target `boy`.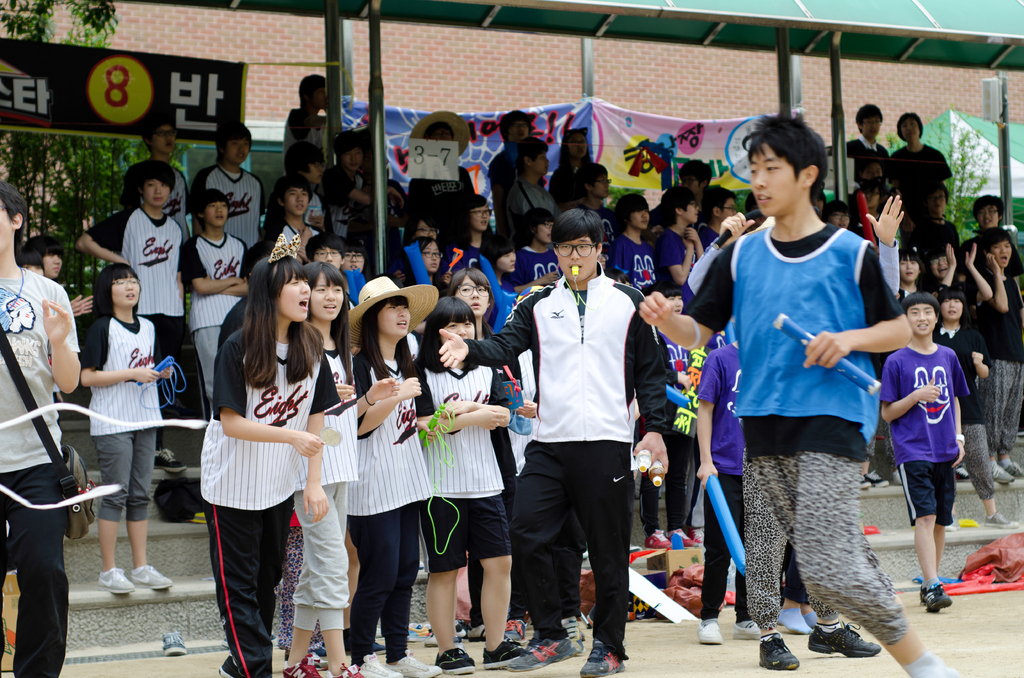
Target region: rect(865, 291, 980, 605).
